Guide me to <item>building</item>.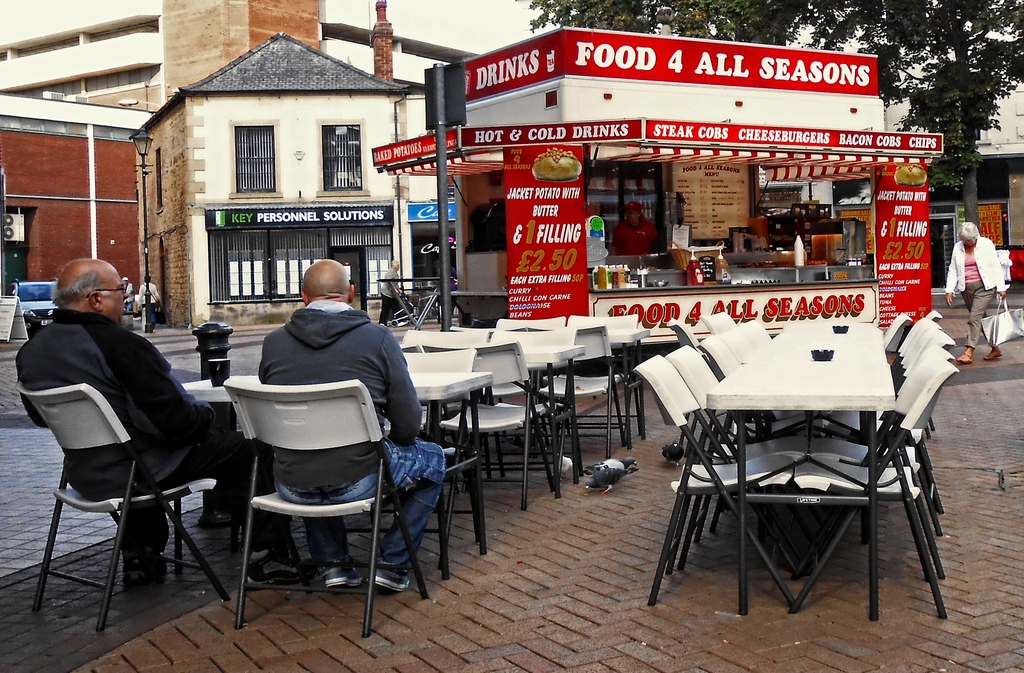
Guidance: <box>0,0,555,113</box>.
